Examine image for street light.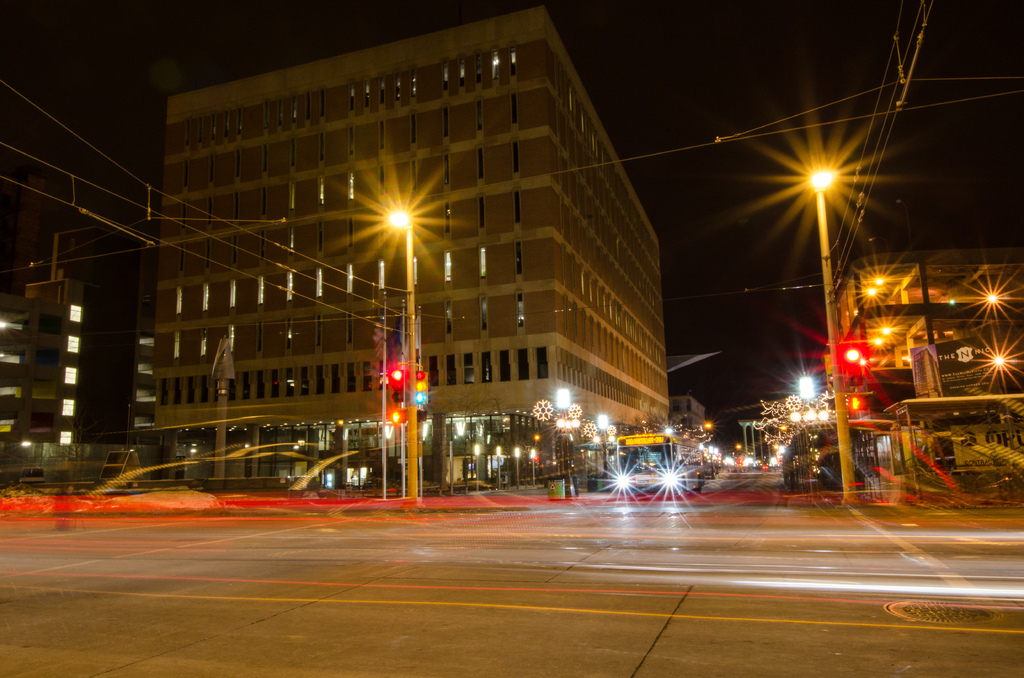
Examination result: {"x1": 793, "y1": 154, "x2": 849, "y2": 512}.
